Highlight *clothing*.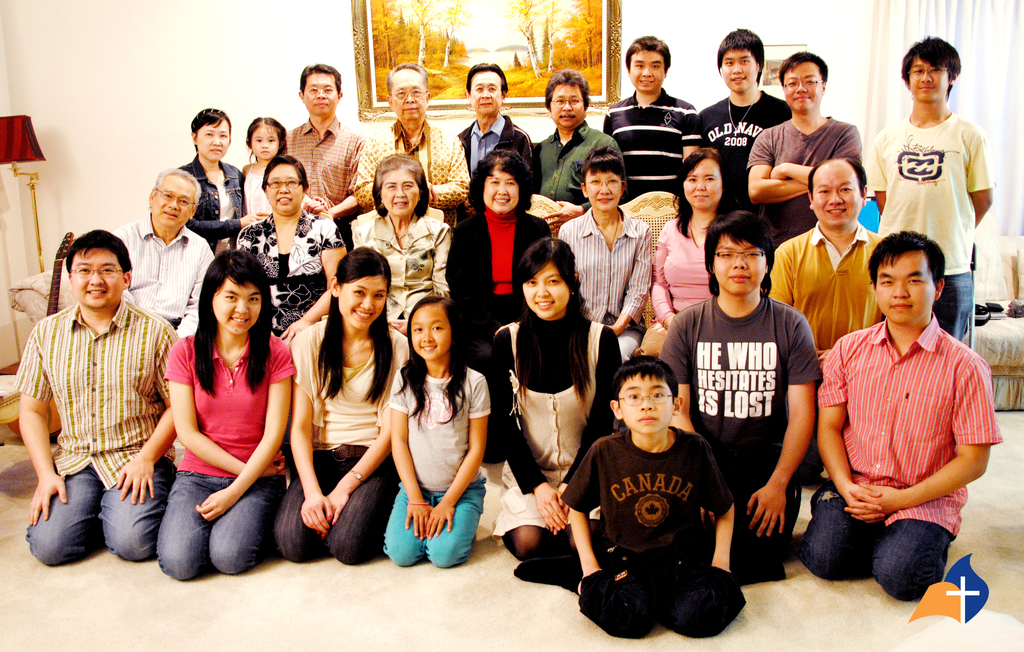
Highlighted region: crop(352, 115, 477, 205).
